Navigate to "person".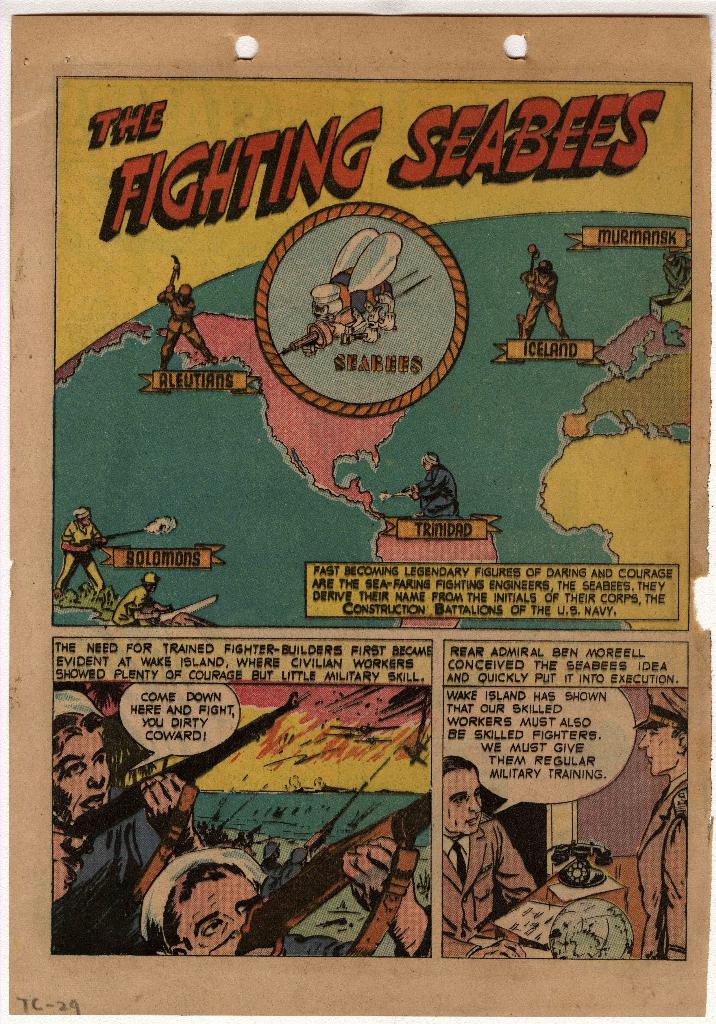
Navigation target: bbox=[406, 454, 478, 524].
